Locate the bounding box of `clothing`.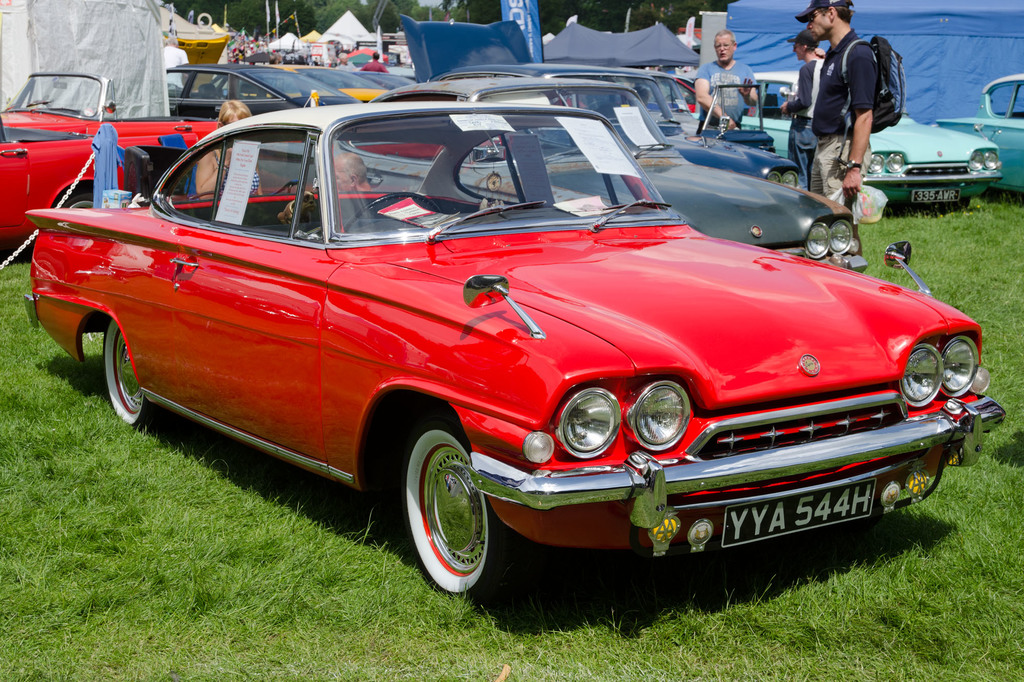
Bounding box: region(301, 151, 378, 228).
